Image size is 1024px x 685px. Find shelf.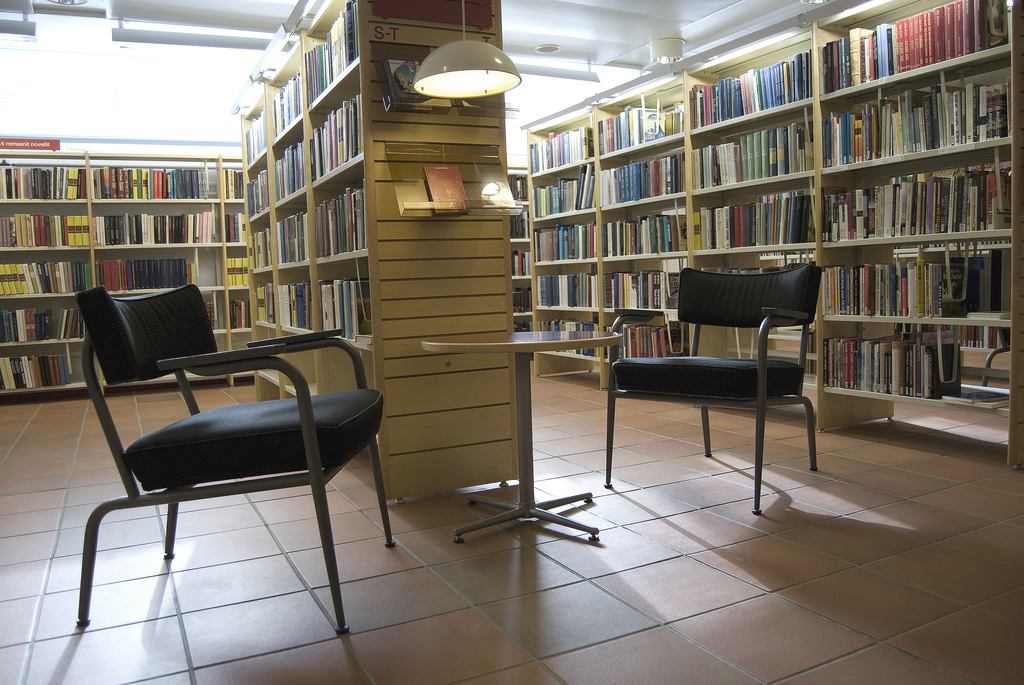
263 47 309 143.
